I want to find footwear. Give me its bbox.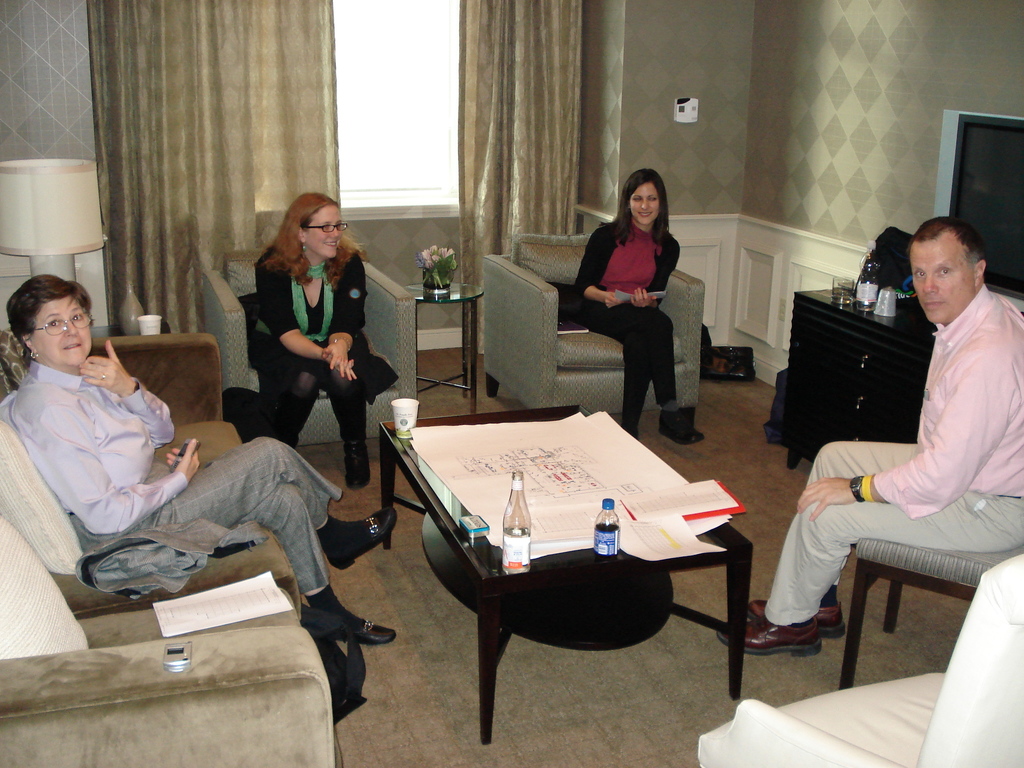
[320,511,392,567].
